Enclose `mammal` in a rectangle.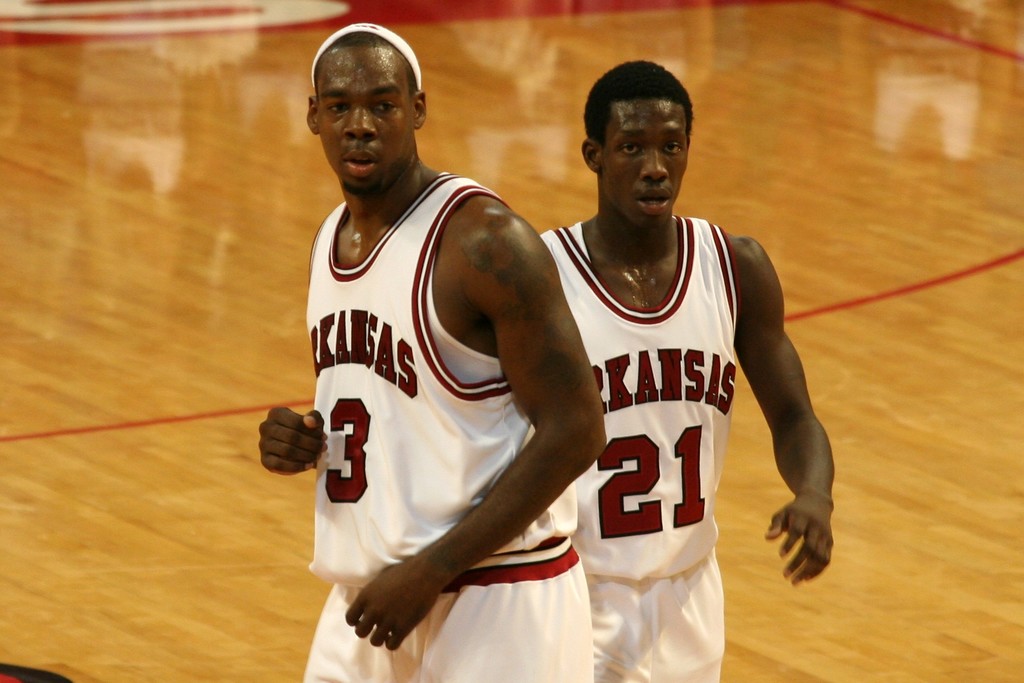
region(256, 91, 652, 682).
